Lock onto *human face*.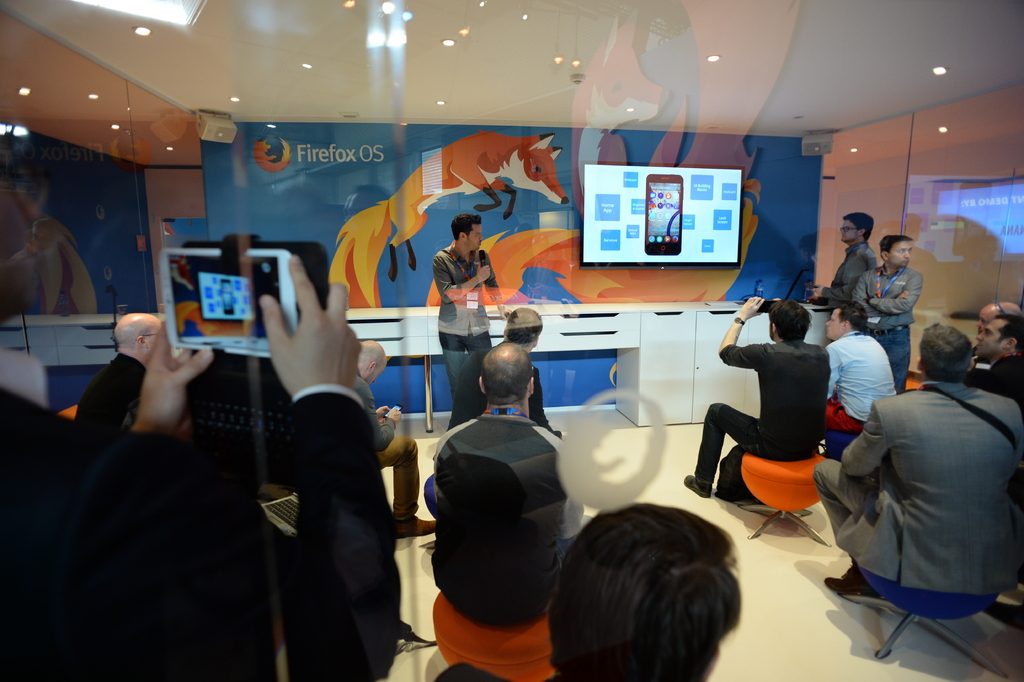
Locked: Rect(892, 236, 910, 279).
